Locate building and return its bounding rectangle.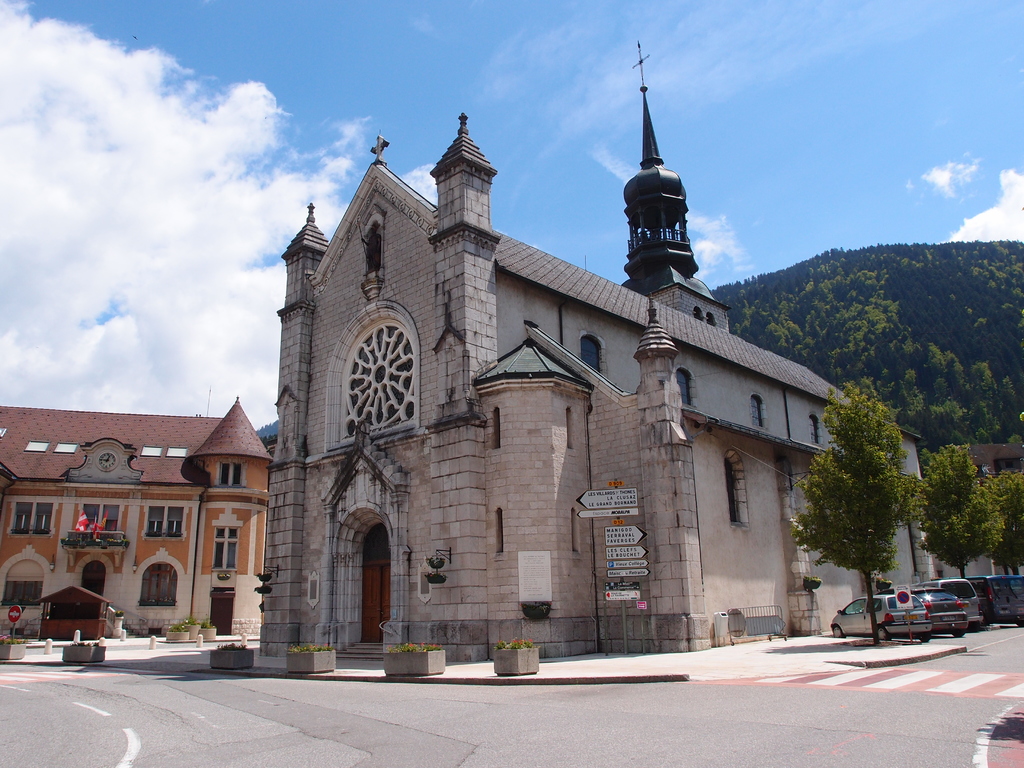
{"x1": 0, "y1": 399, "x2": 274, "y2": 641}.
